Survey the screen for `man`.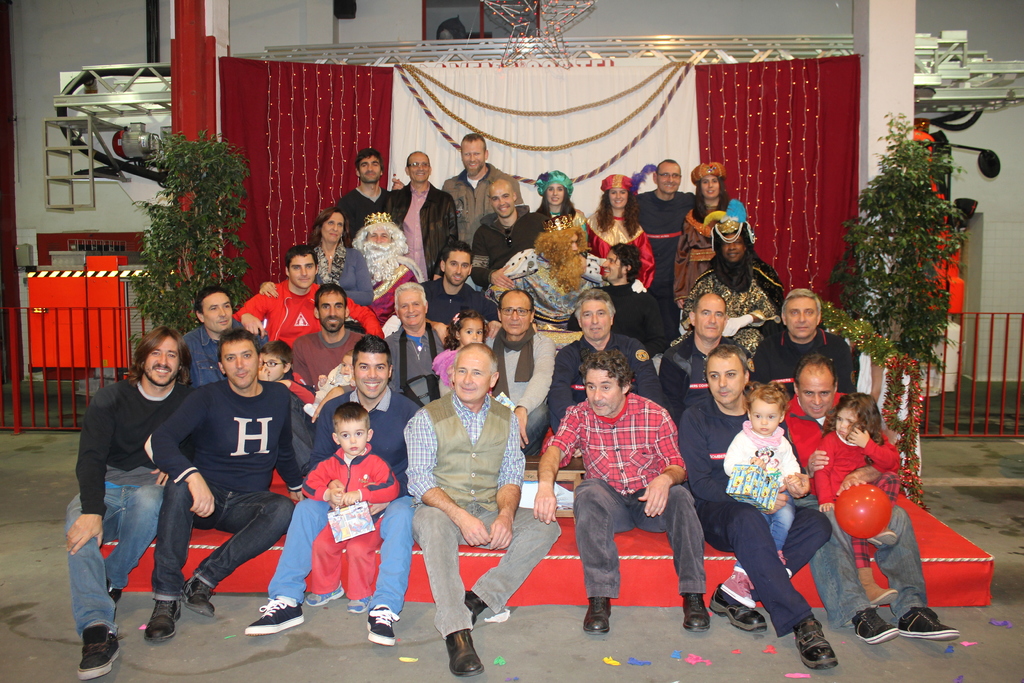
Survey found: [400, 347, 566, 680].
